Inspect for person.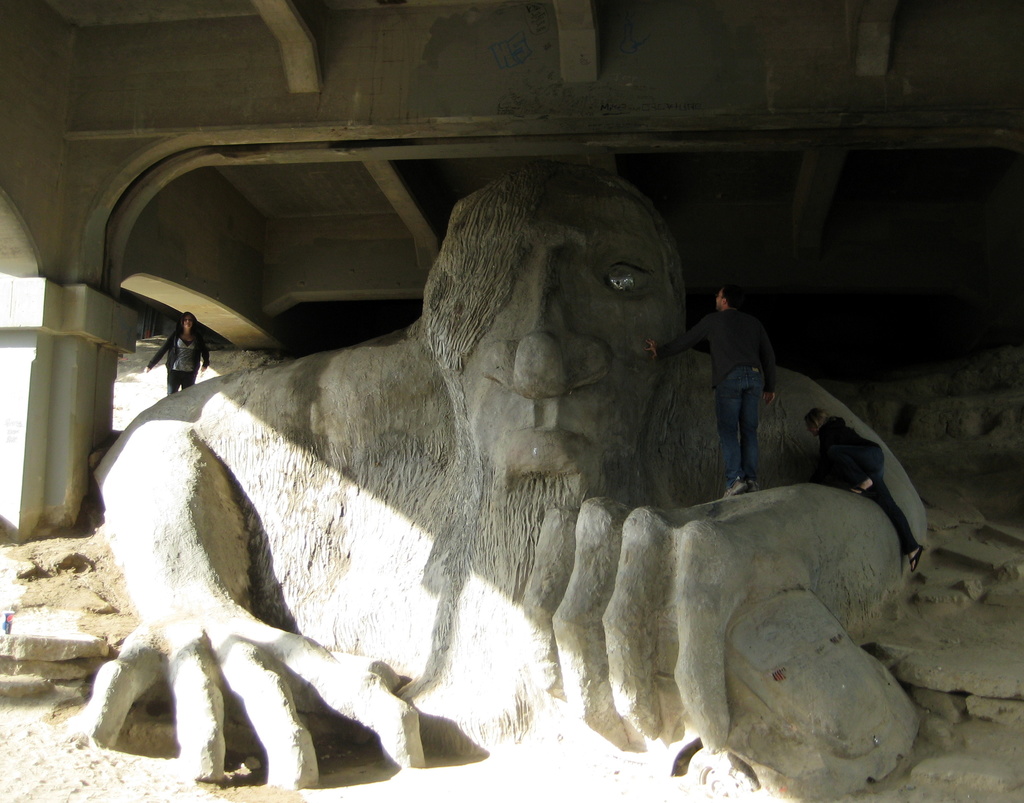
Inspection: 803,405,925,576.
